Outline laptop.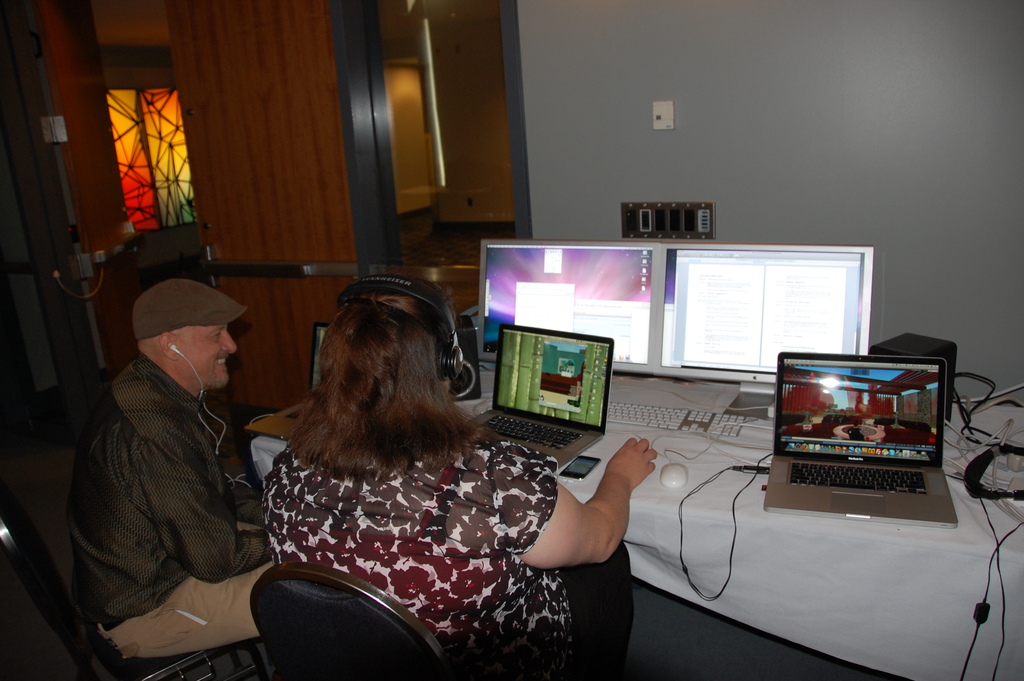
Outline: [x1=289, y1=322, x2=324, y2=416].
